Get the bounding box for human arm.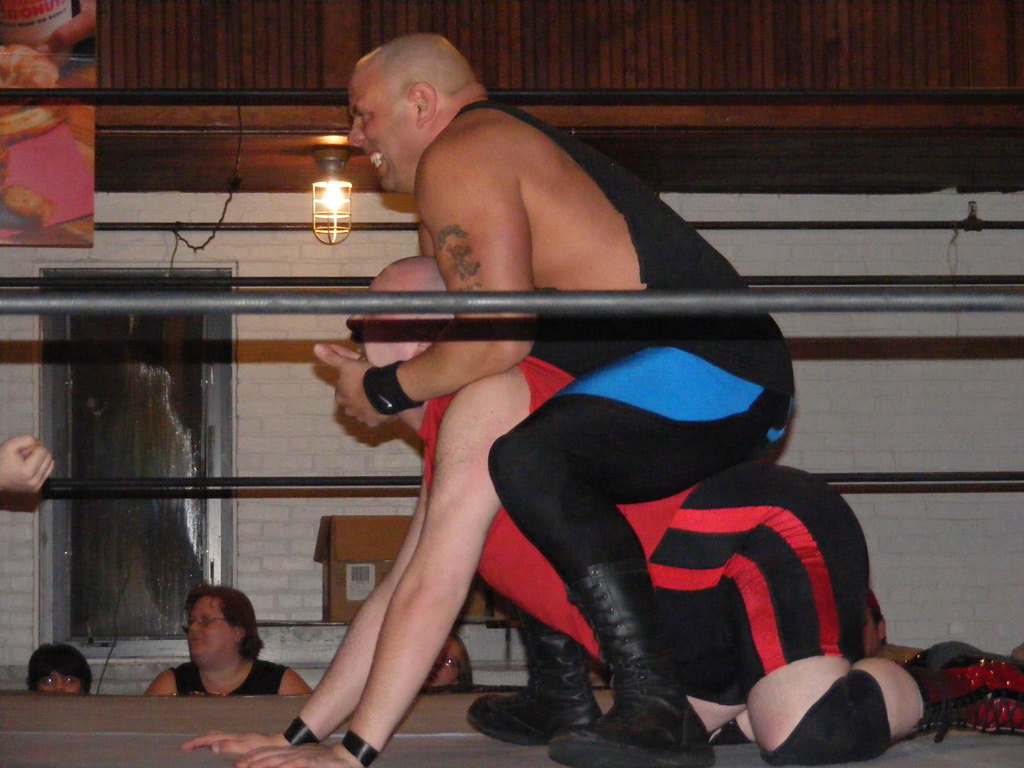
314 142 533 423.
